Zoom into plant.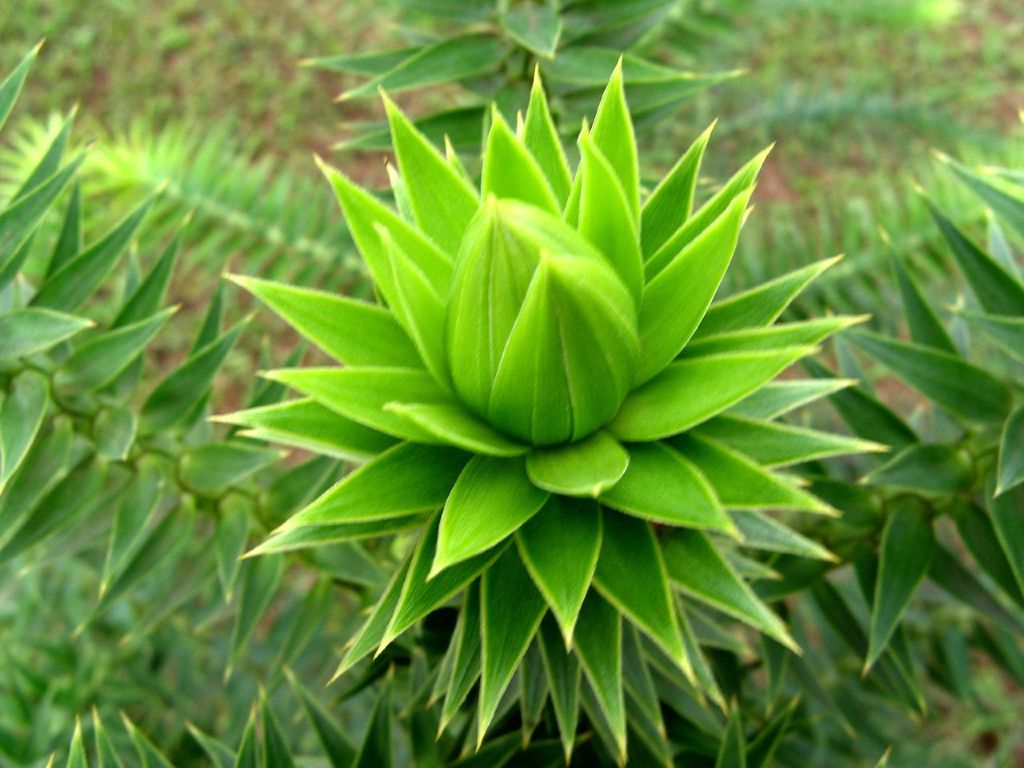
Zoom target: Rect(286, 0, 749, 185).
